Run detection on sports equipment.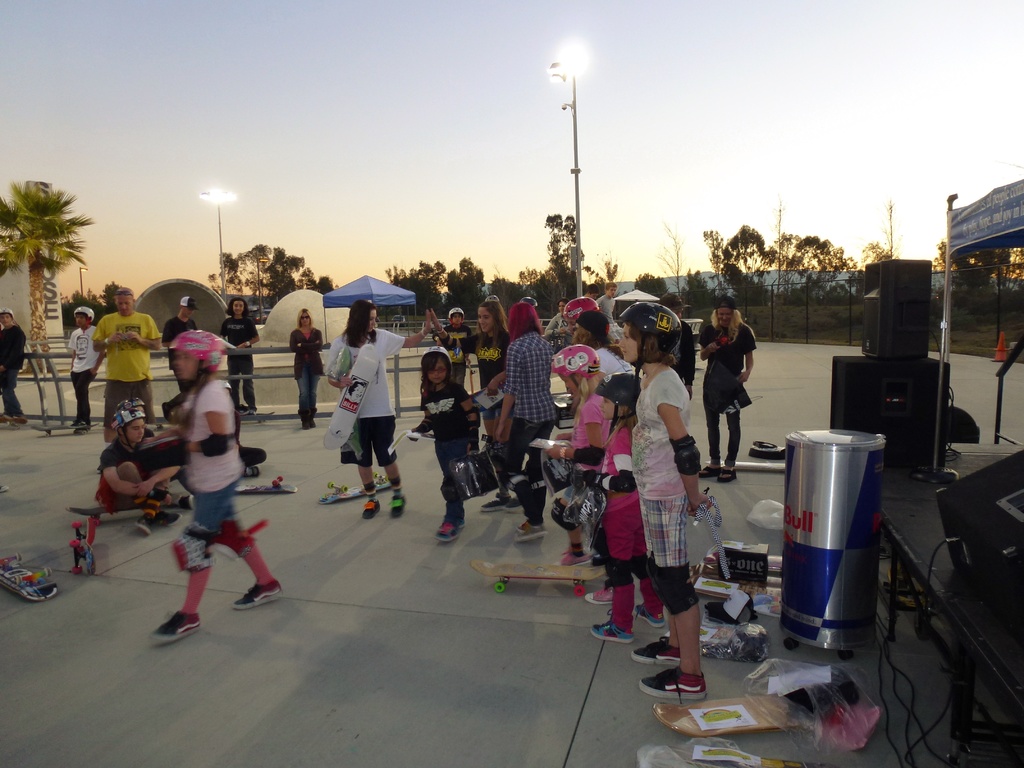
Result: 589,585,615,601.
